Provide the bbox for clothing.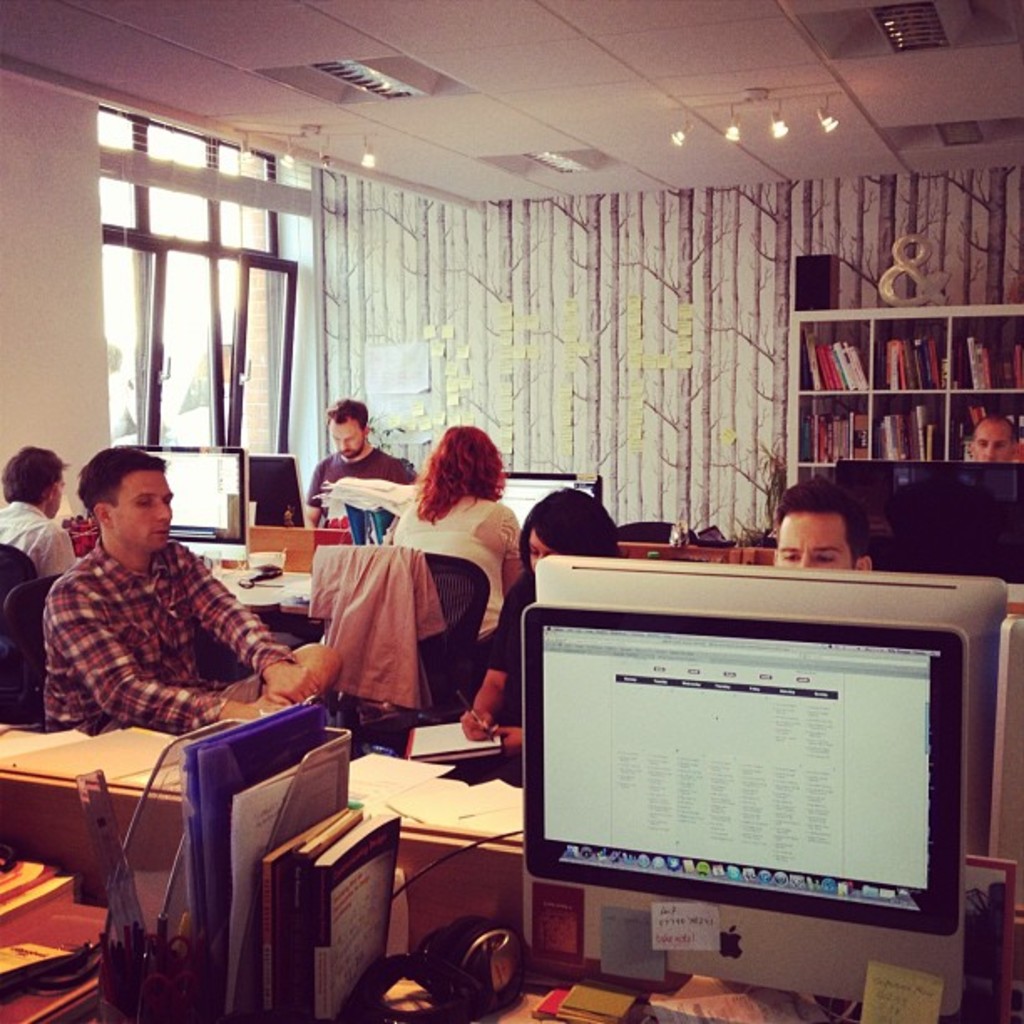
0 497 72 581.
